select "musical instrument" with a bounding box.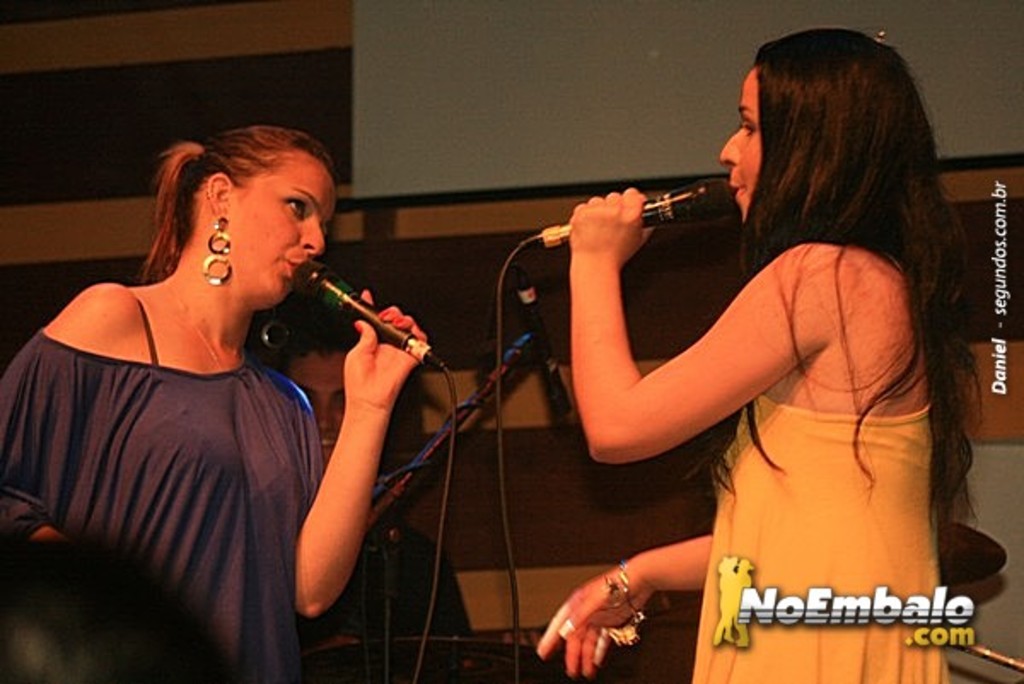
<bbox>945, 515, 1015, 590</bbox>.
